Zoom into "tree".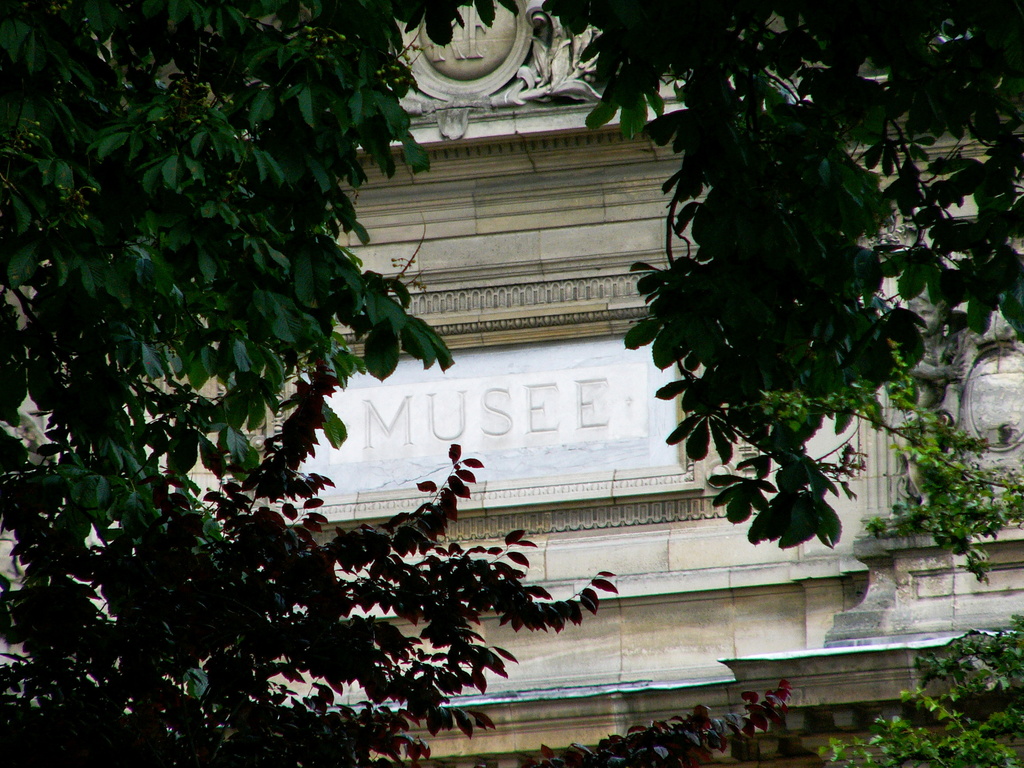
Zoom target: 537 0 1023 605.
